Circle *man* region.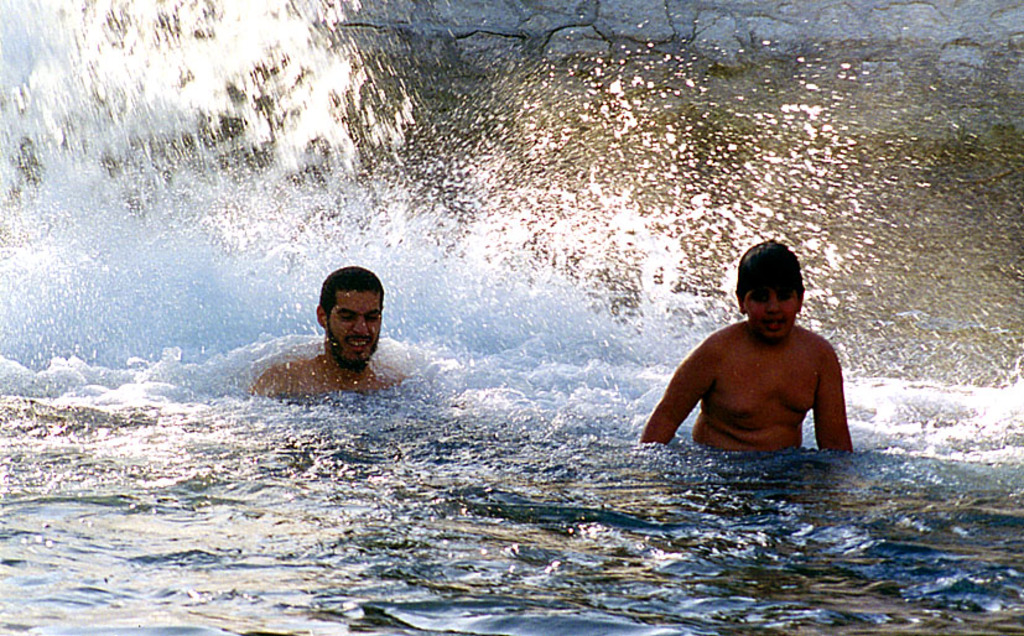
Region: x1=624 y1=221 x2=859 y2=452.
